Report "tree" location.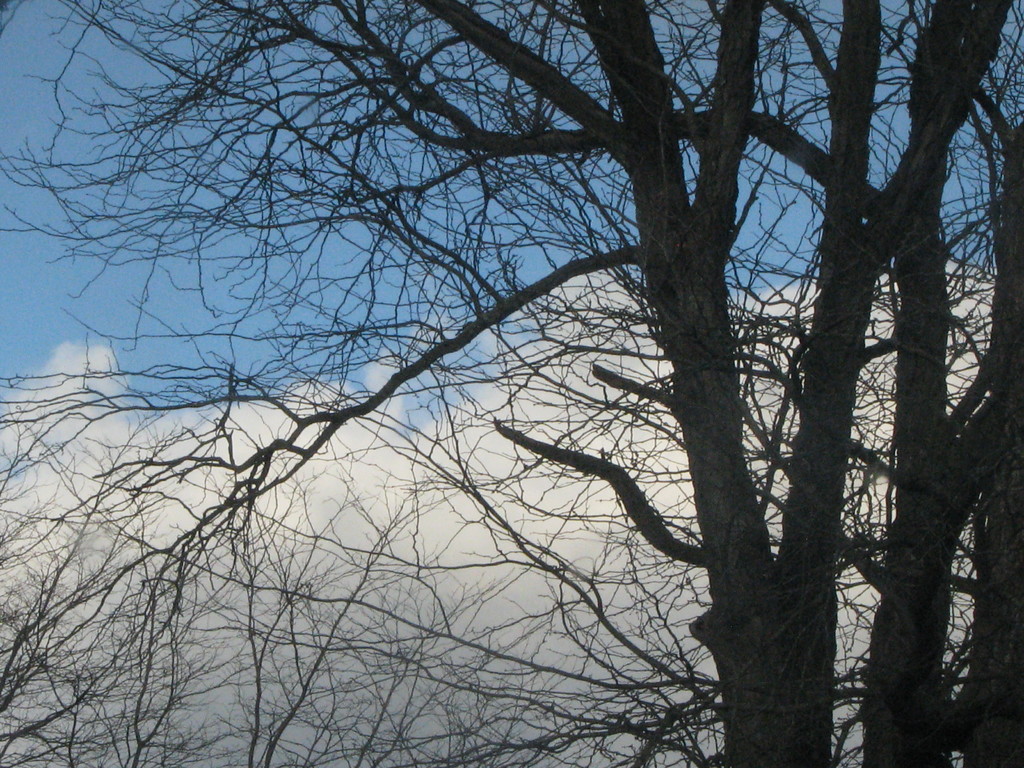
Report: region(469, 6, 1023, 767).
